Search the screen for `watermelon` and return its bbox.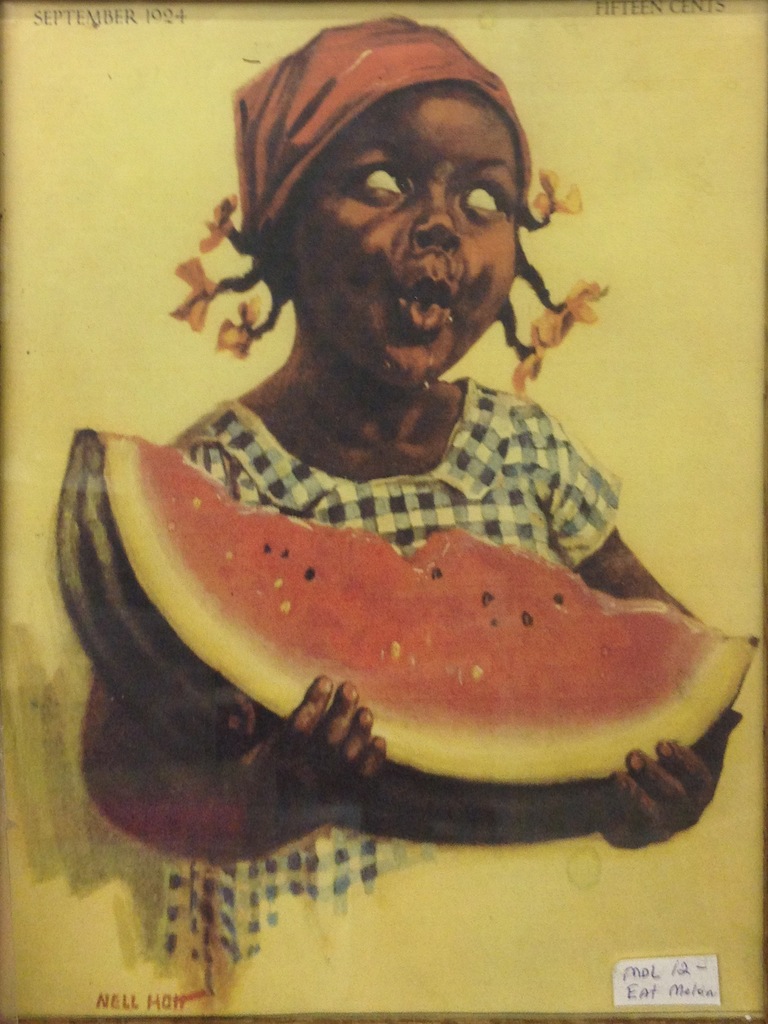
Found: 46, 428, 755, 848.
